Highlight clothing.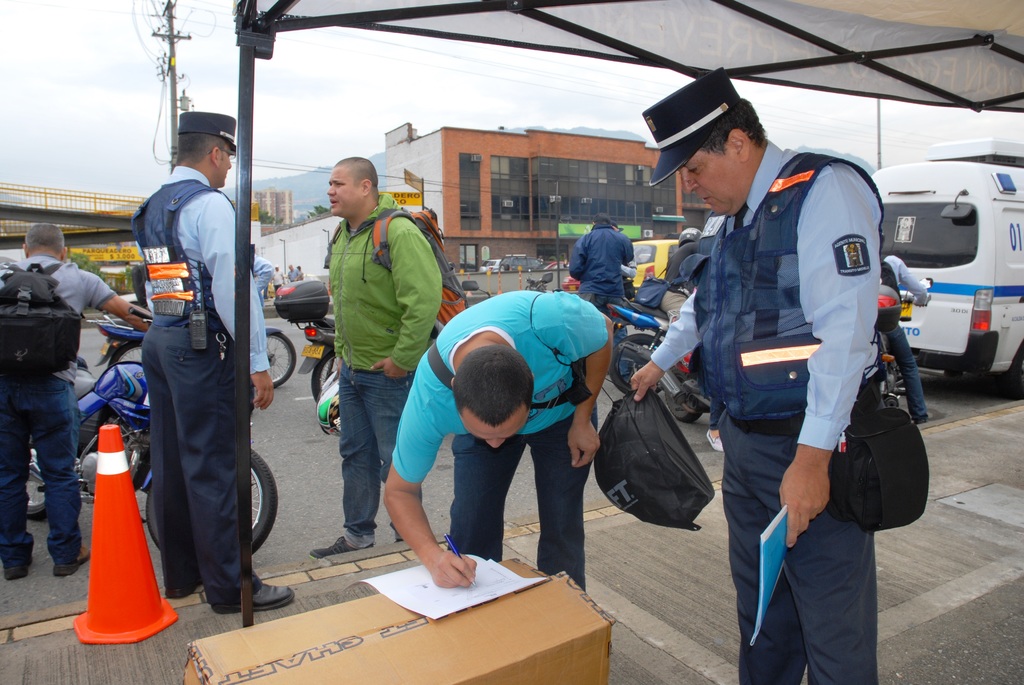
Highlighted region: 392:286:604:565.
